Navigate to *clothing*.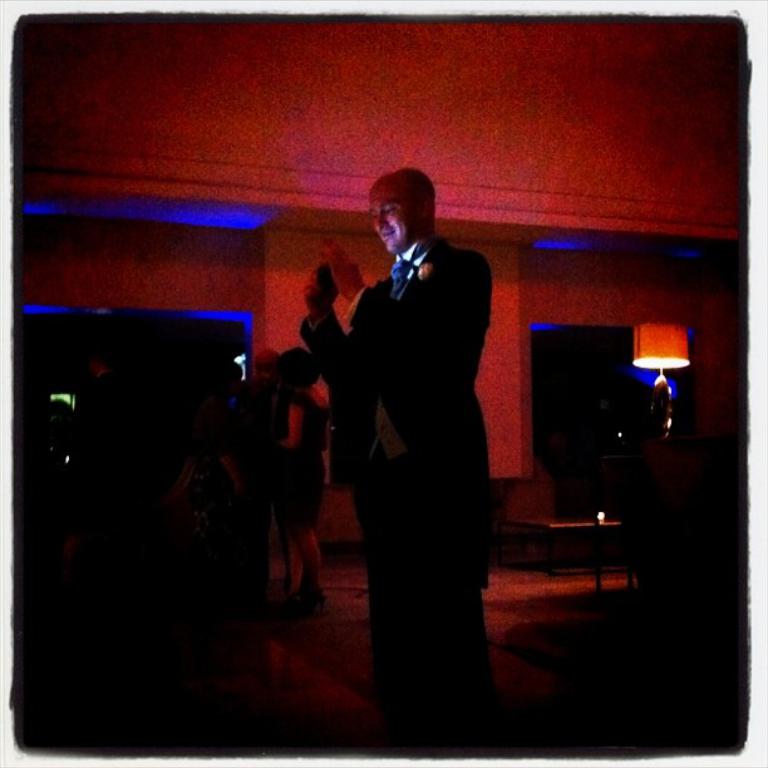
Navigation target: 315,161,513,708.
